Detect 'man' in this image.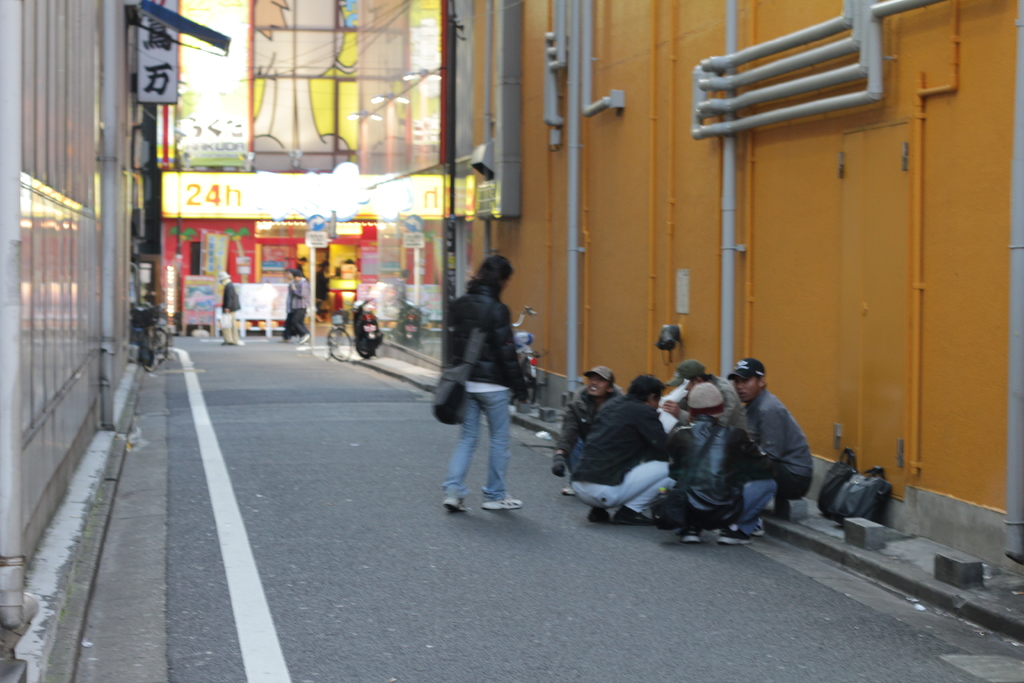
Detection: 218/268/241/345.
